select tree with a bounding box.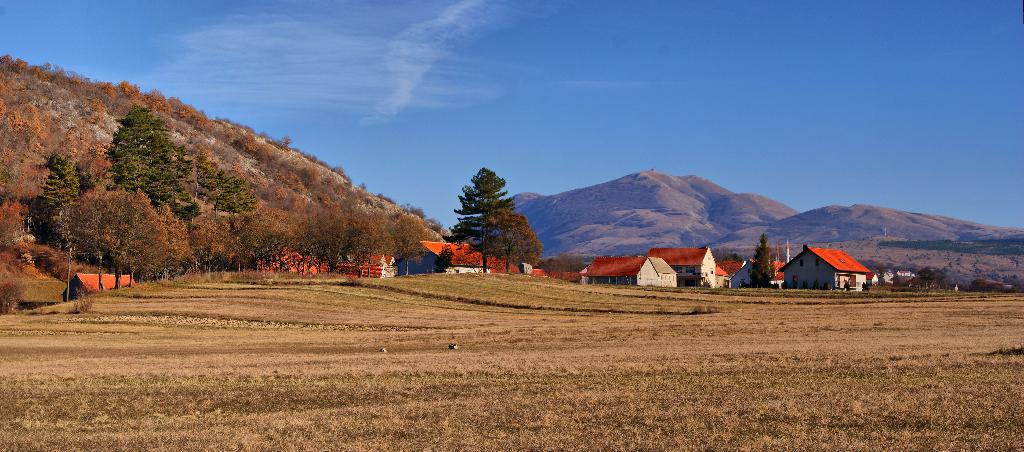
<region>183, 205, 232, 277</region>.
